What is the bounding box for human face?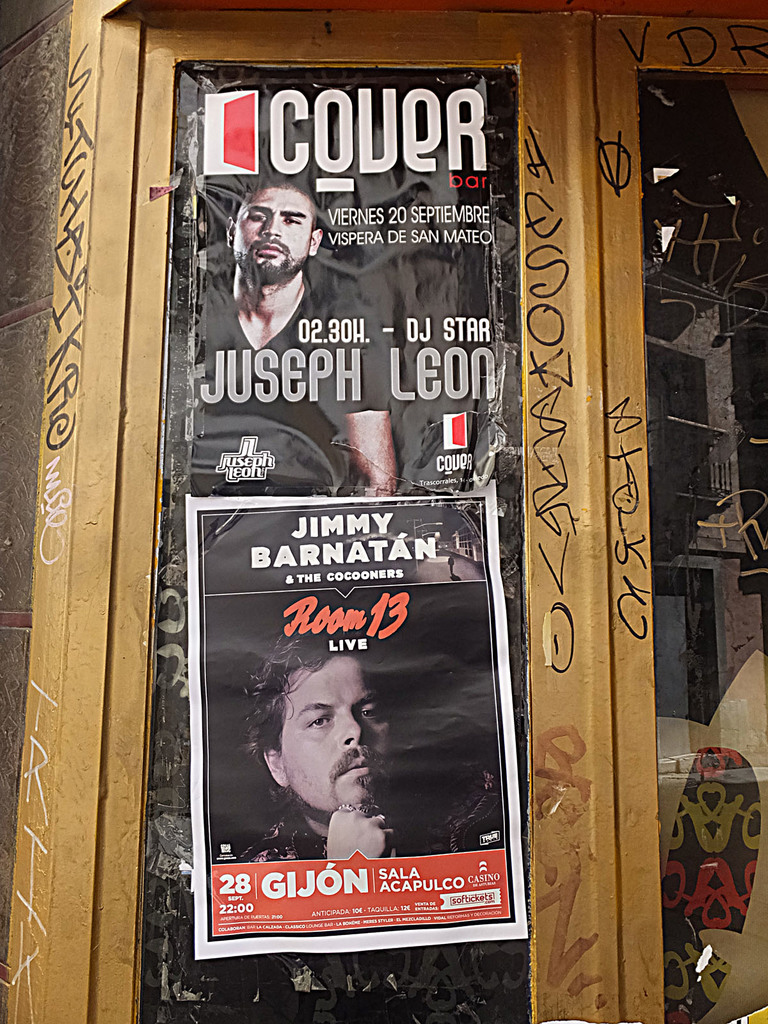
select_region(233, 184, 307, 273).
